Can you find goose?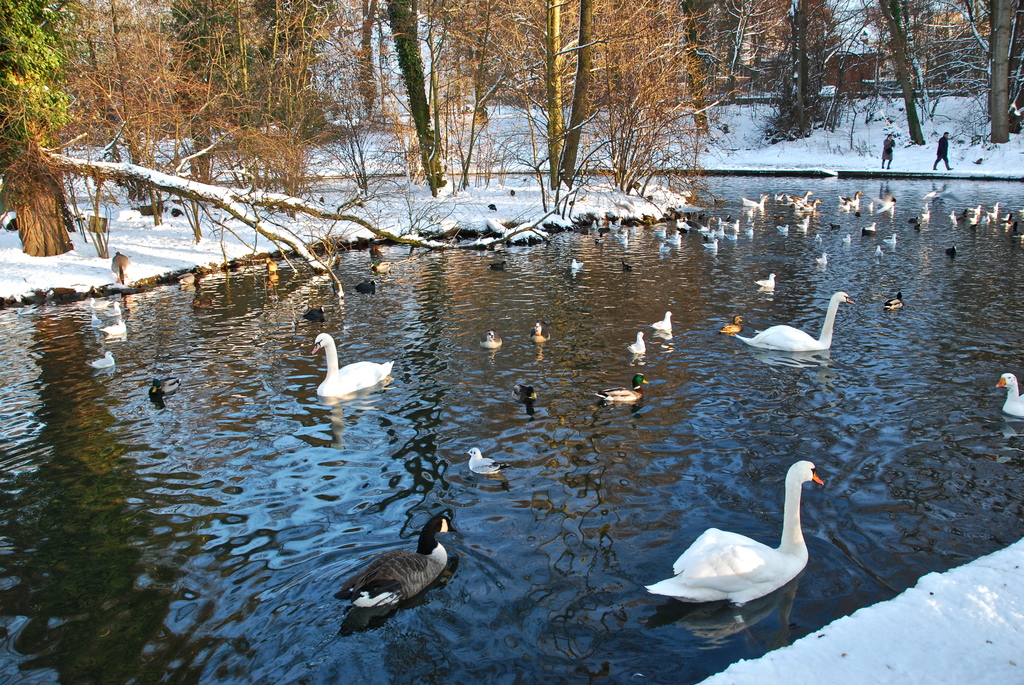
Yes, bounding box: [x1=730, y1=290, x2=856, y2=349].
